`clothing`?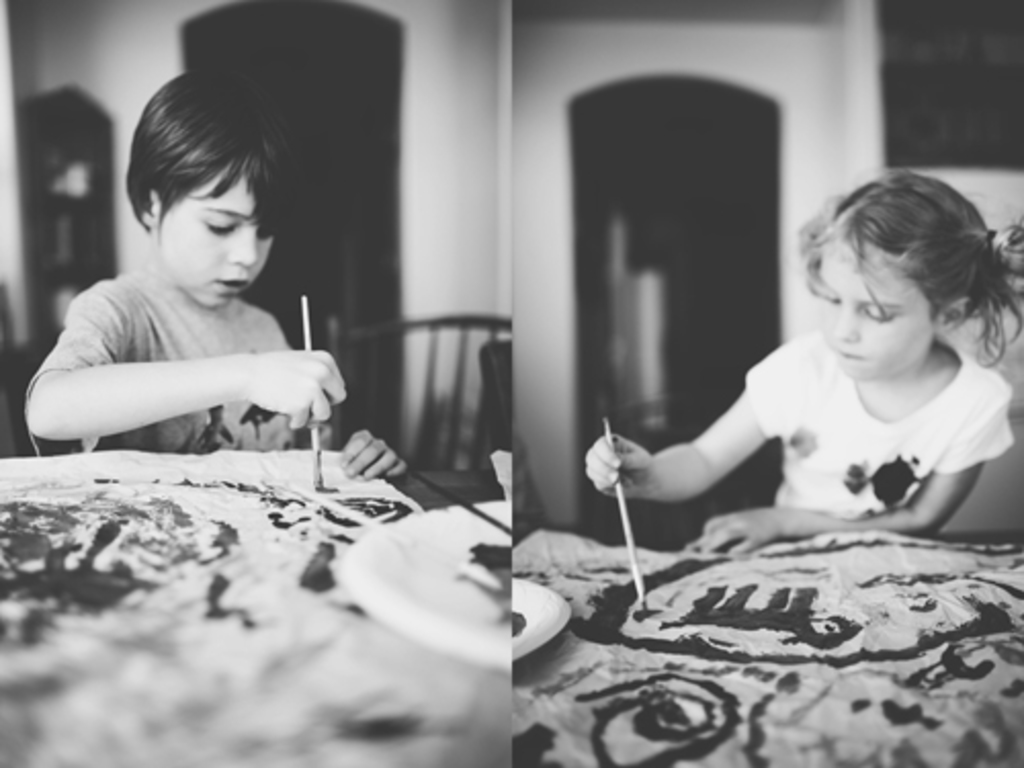
box(23, 266, 293, 457)
